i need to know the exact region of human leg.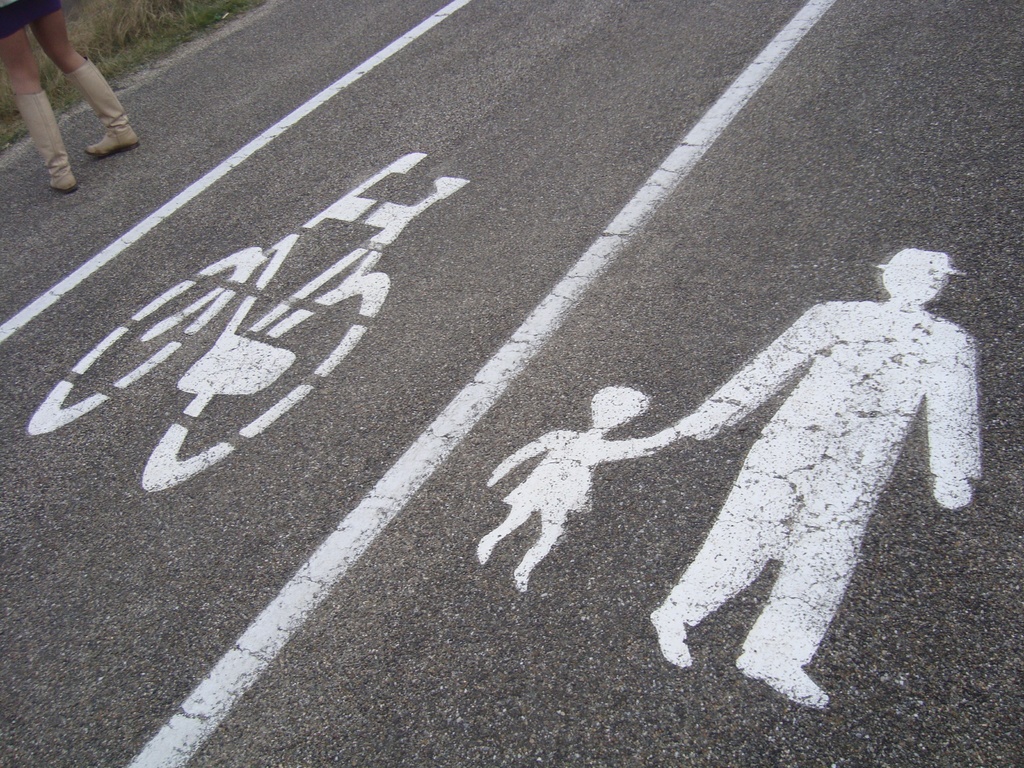
Region: {"x1": 0, "y1": 27, "x2": 68, "y2": 196}.
